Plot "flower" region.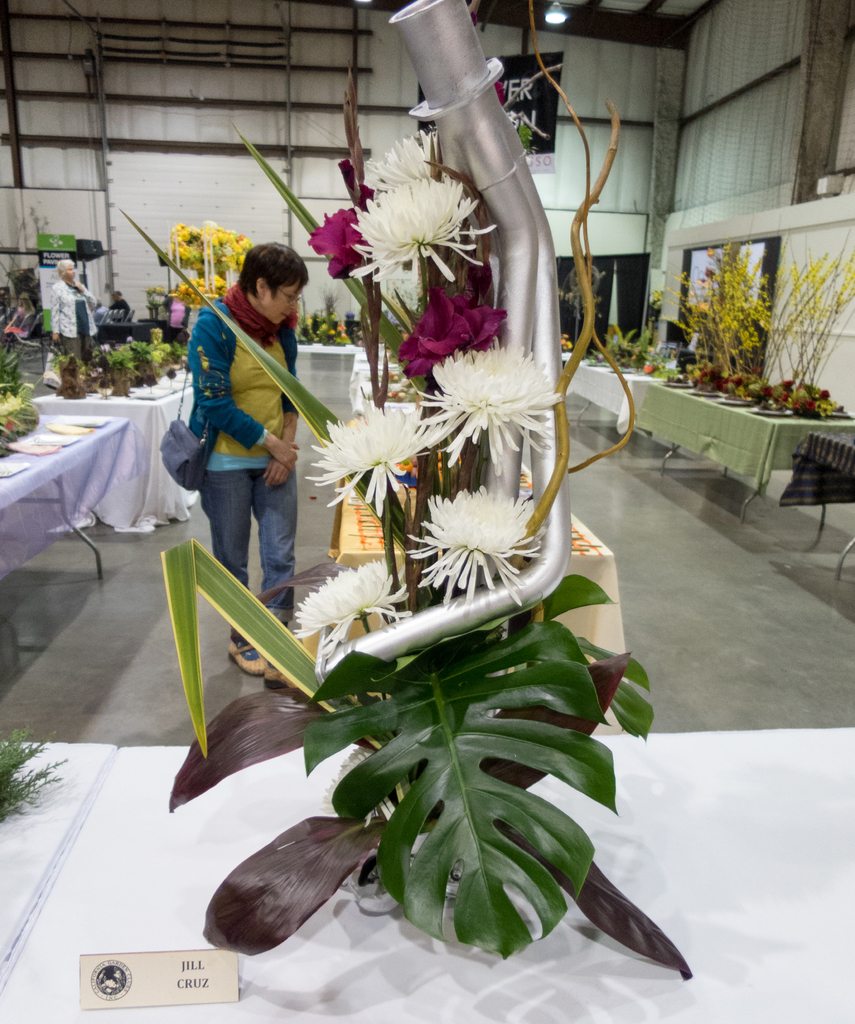
Plotted at box(306, 307, 346, 340).
